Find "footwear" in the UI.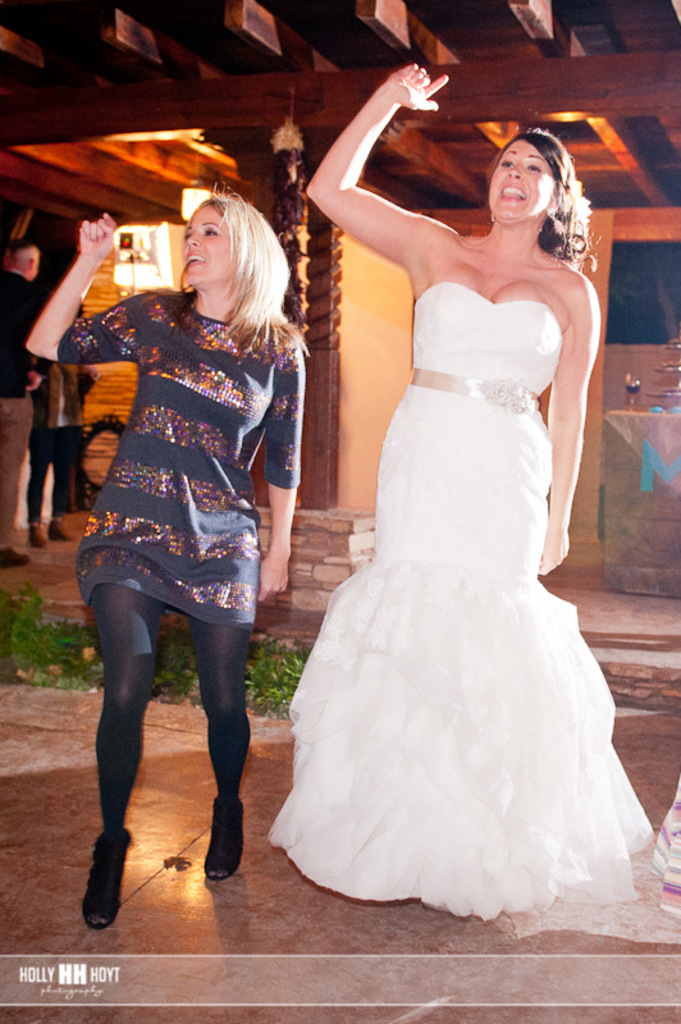
UI element at 24 520 50 549.
